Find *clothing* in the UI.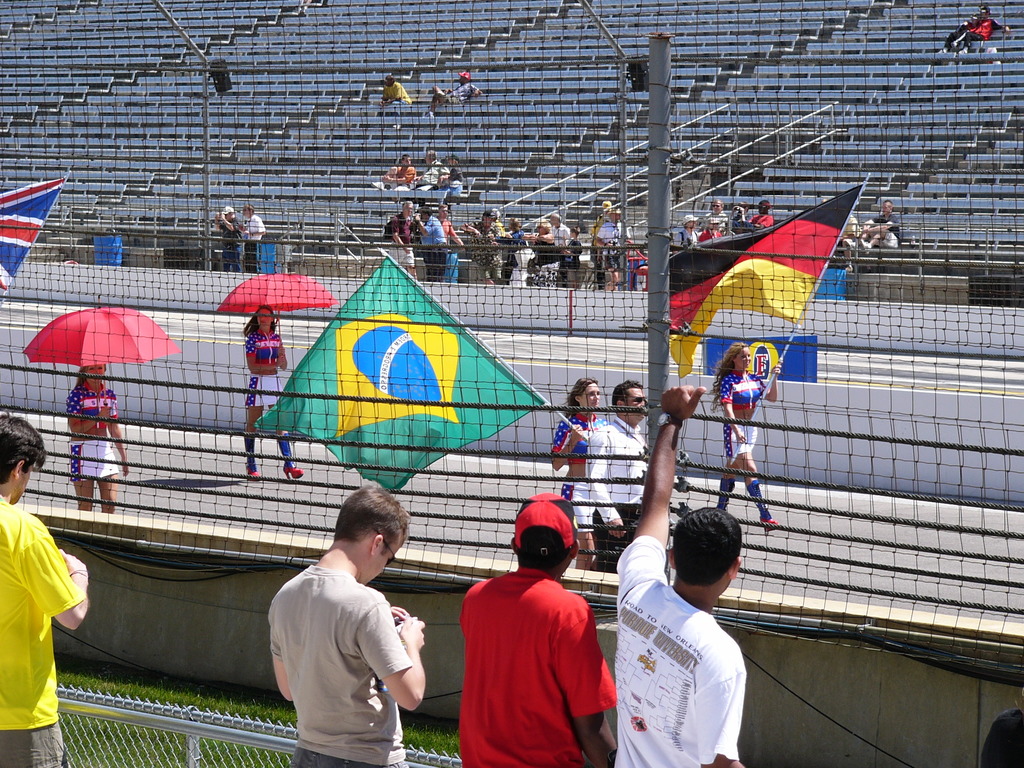
UI element at (left=438, top=164, right=463, bottom=199).
